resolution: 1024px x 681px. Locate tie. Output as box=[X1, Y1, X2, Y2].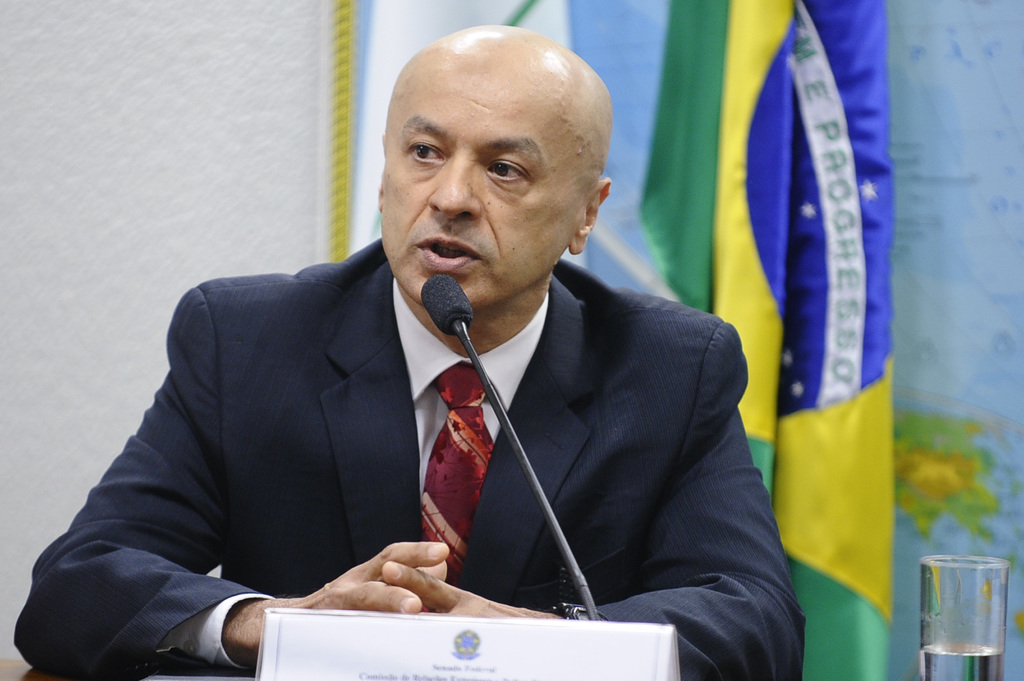
box=[414, 362, 499, 612].
